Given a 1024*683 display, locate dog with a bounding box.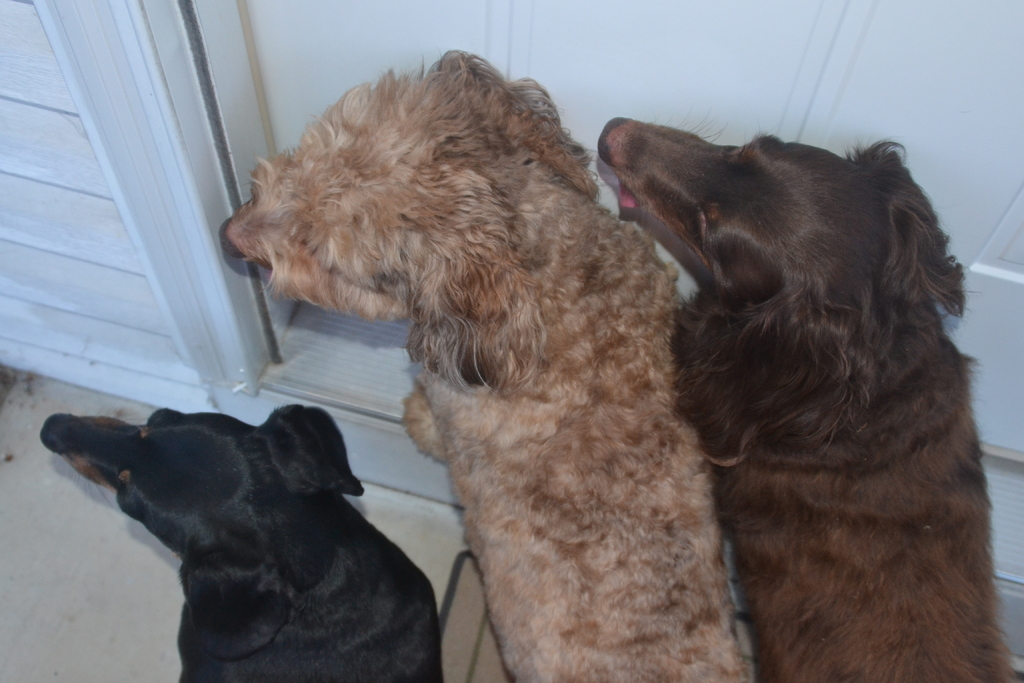
Located: locate(216, 48, 751, 682).
